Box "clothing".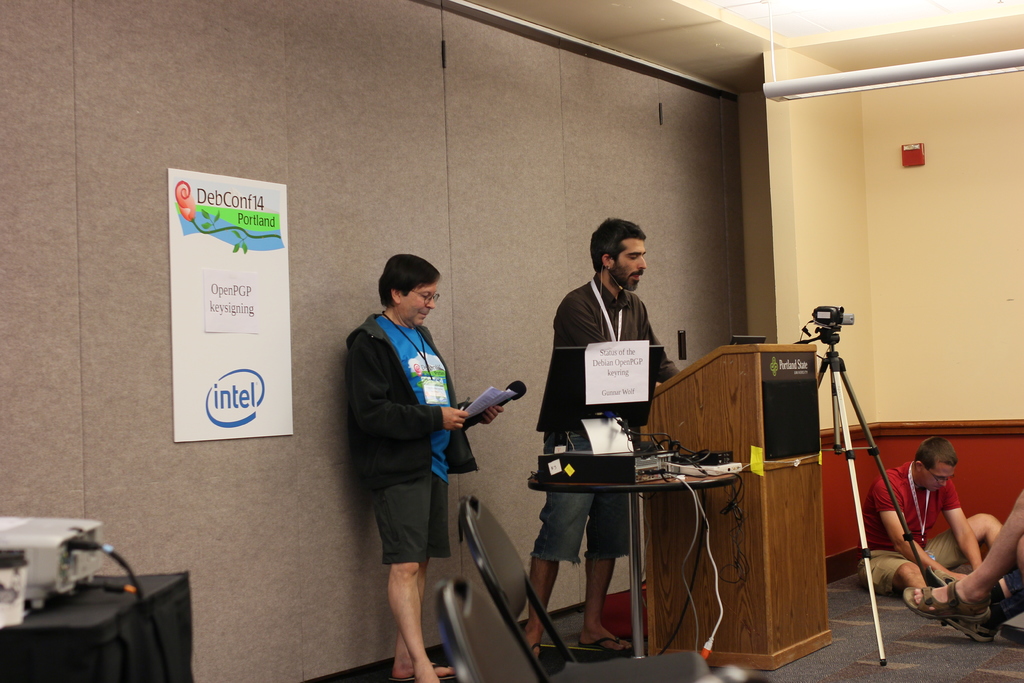
{"left": 530, "top": 272, "right": 681, "bottom": 572}.
